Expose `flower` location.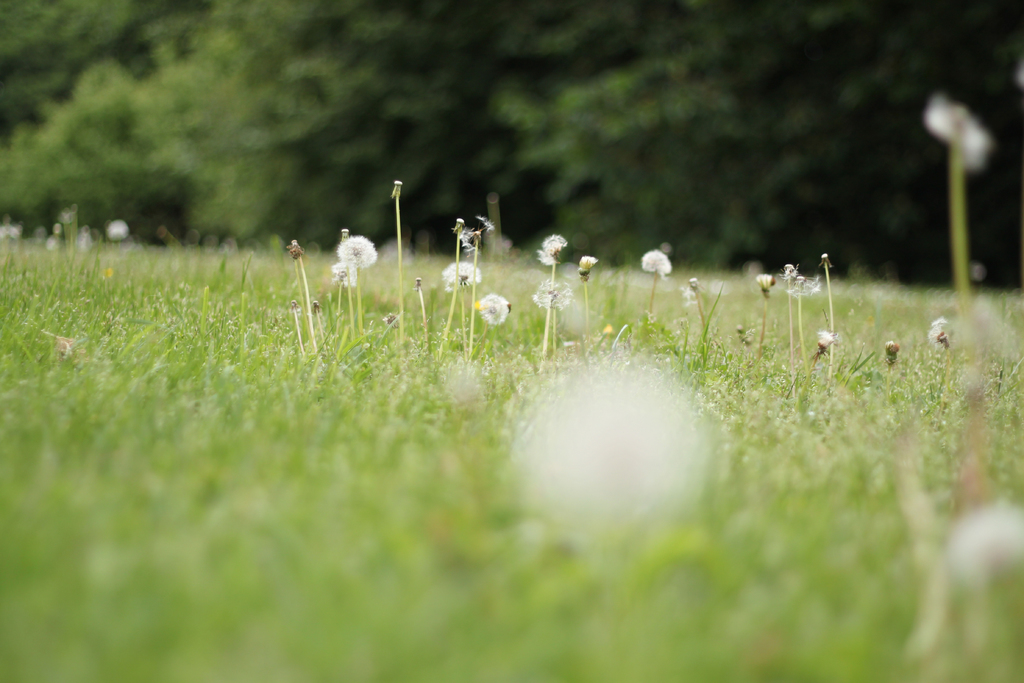
Exposed at (536,228,595,329).
